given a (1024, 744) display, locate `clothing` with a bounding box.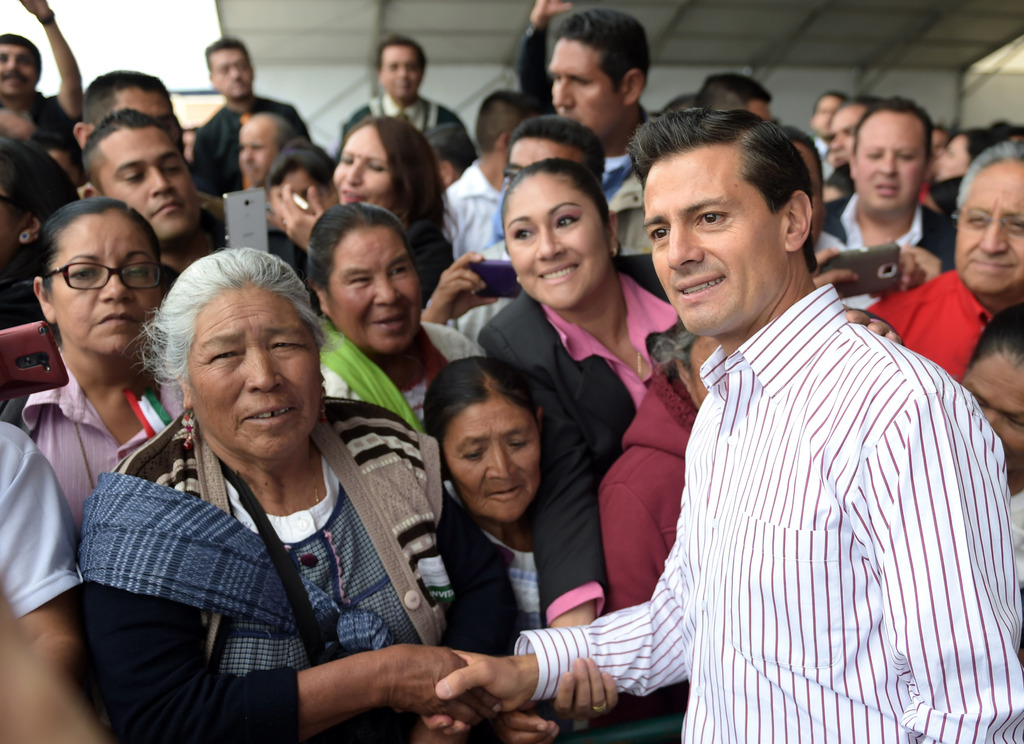
Located: bbox=[587, 242, 996, 741].
